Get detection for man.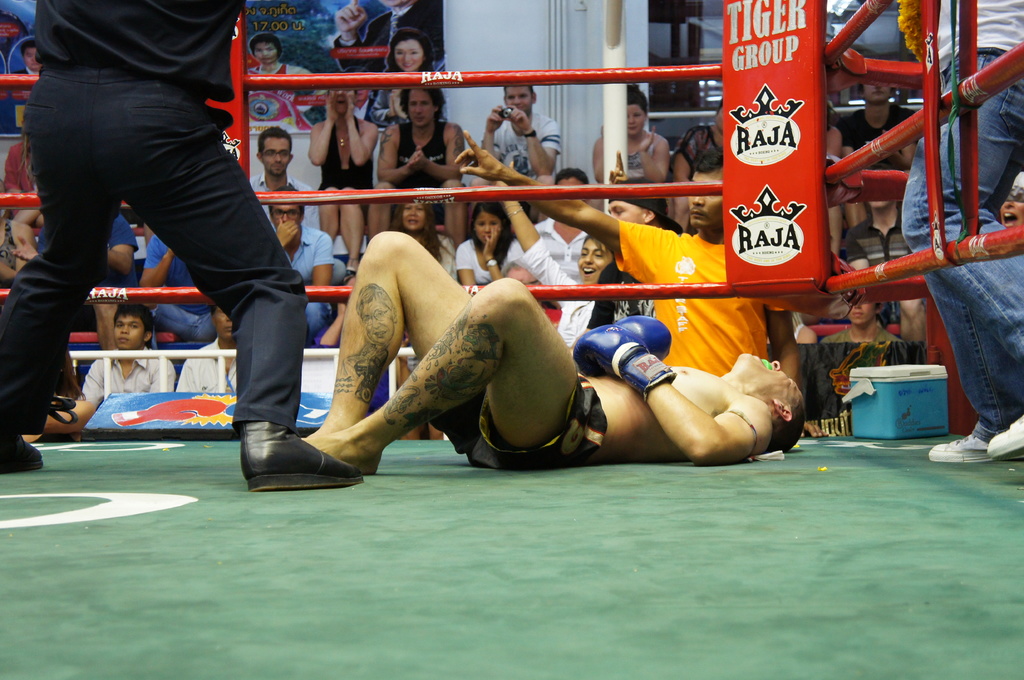
Detection: [12, 210, 140, 358].
